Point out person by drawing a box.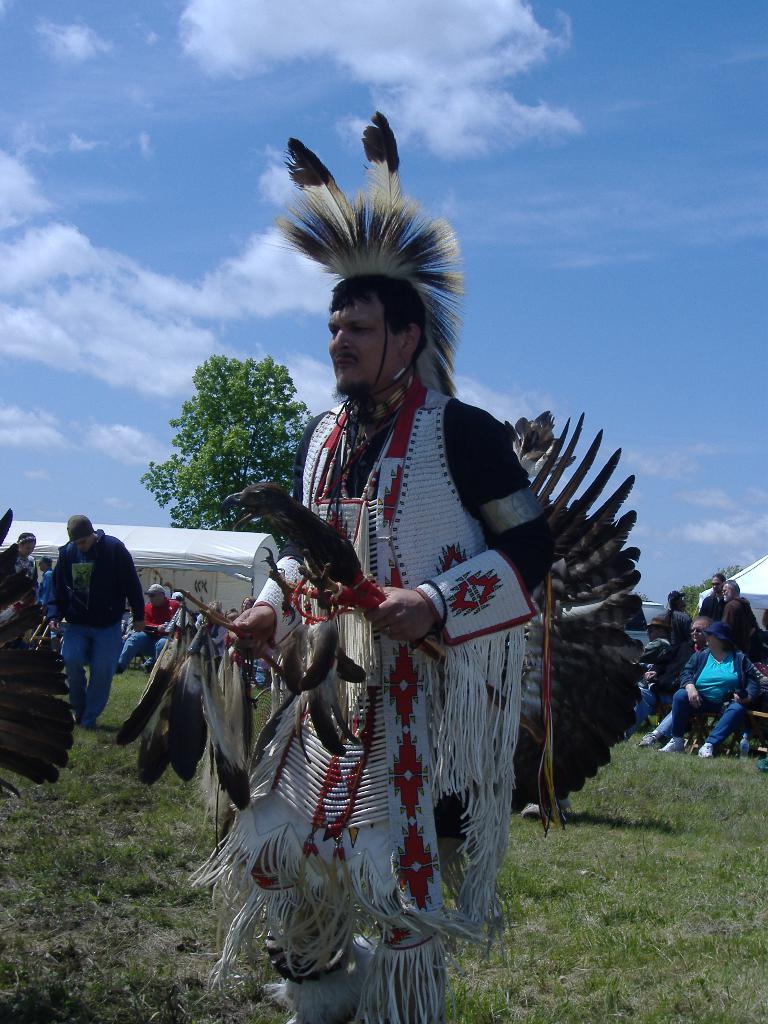
pyautogui.locateOnScreen(120, 586, 188, 676).
